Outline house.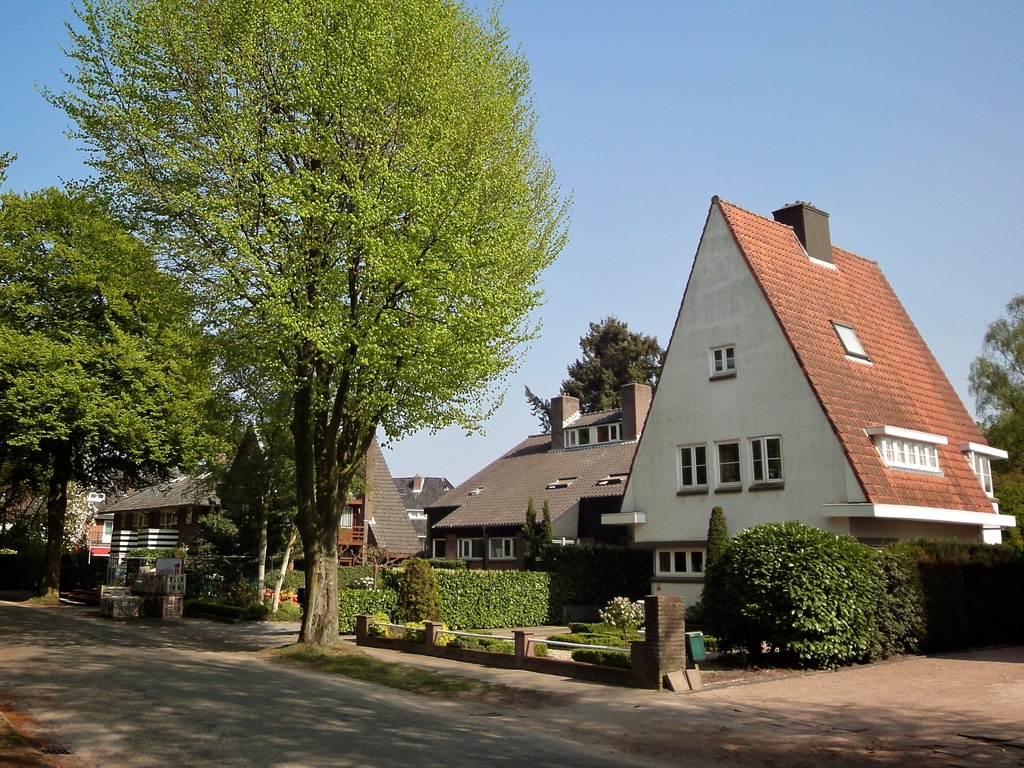
Outline: [355,430,424,570].
